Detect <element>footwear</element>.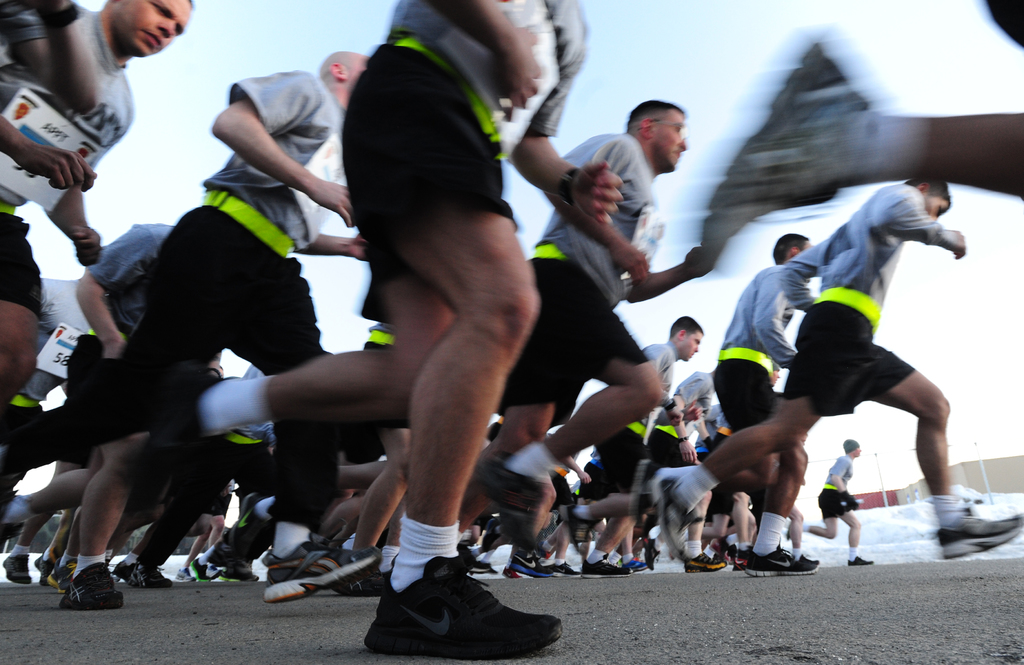
Detected at l=624, t=555, r=649, b=572.
